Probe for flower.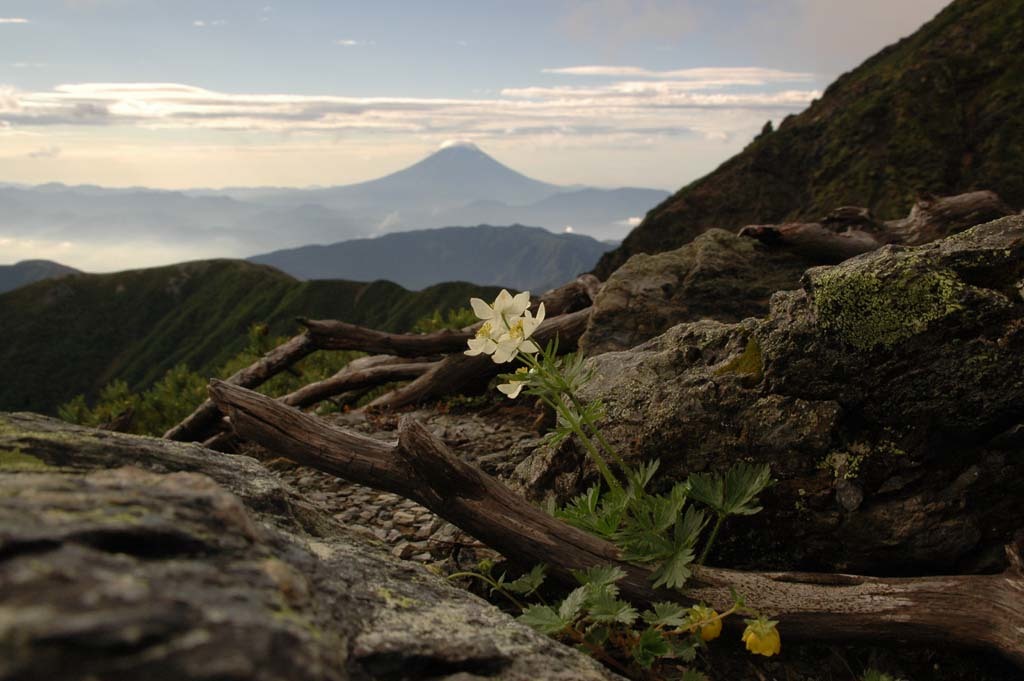
Probe result: pyautogui.locateOnScreen(742, 618, 780, 655).
